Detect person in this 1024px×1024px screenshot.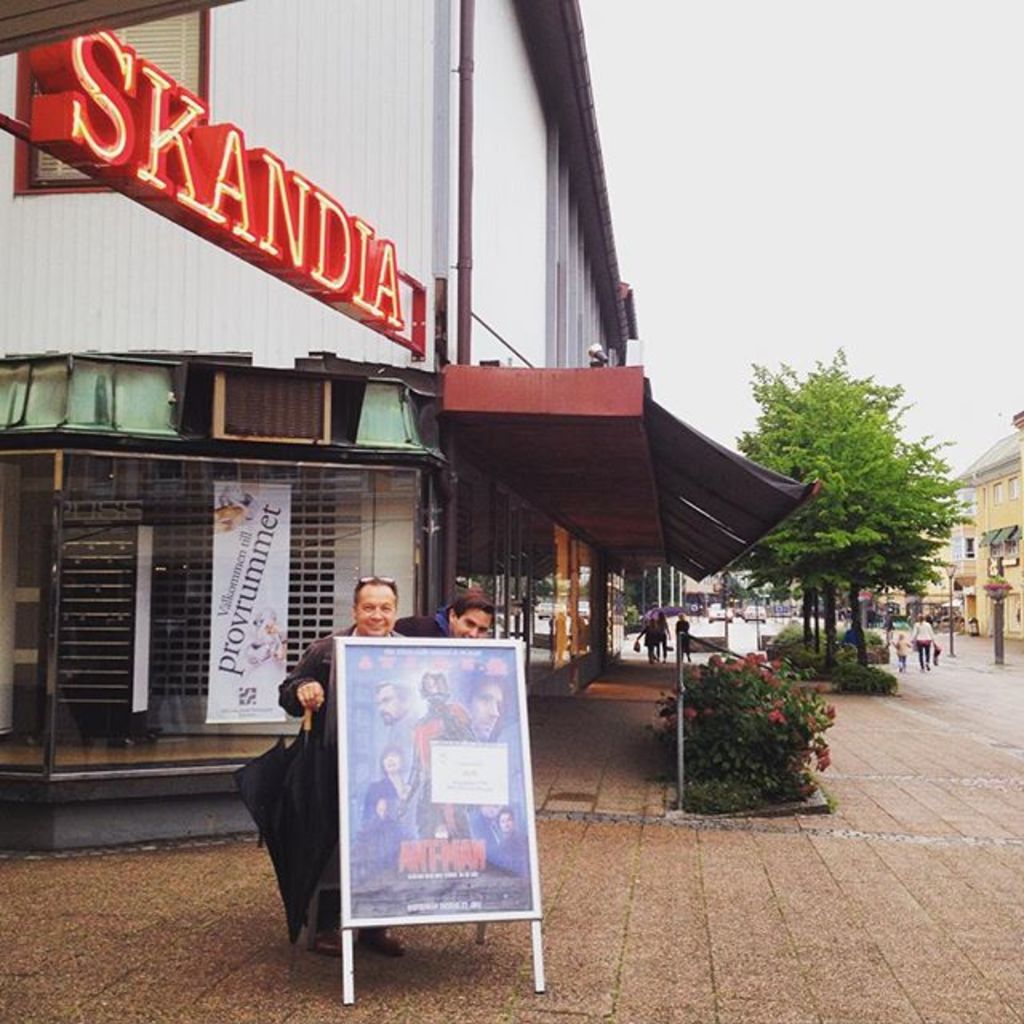
Detection: [893, 629, 915, 675].
